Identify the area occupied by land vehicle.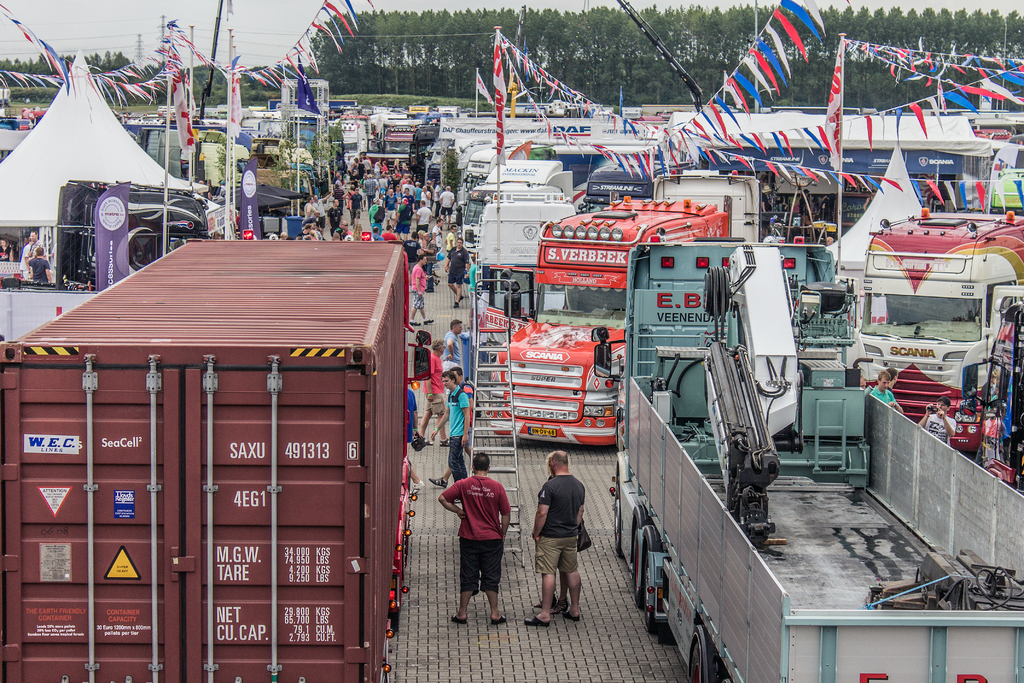
Area: <bbox>610, 244, 1023, 682</bbox>.
